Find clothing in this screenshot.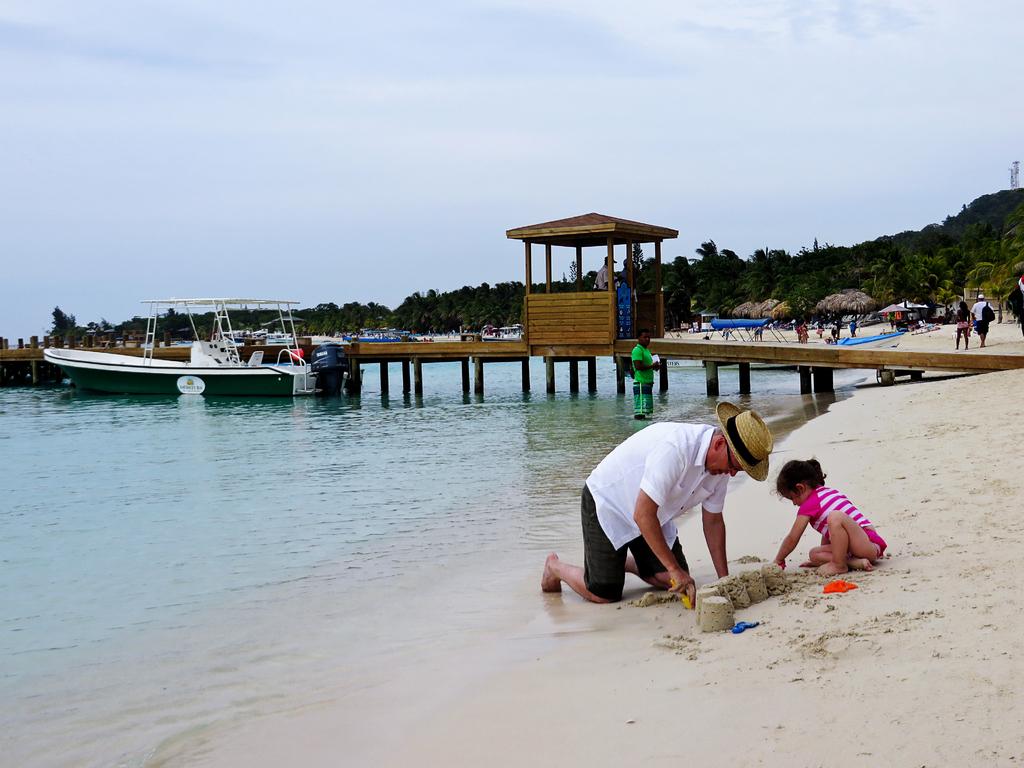
The bounding box for clothing is BBox(797, 488, 888, 556).
